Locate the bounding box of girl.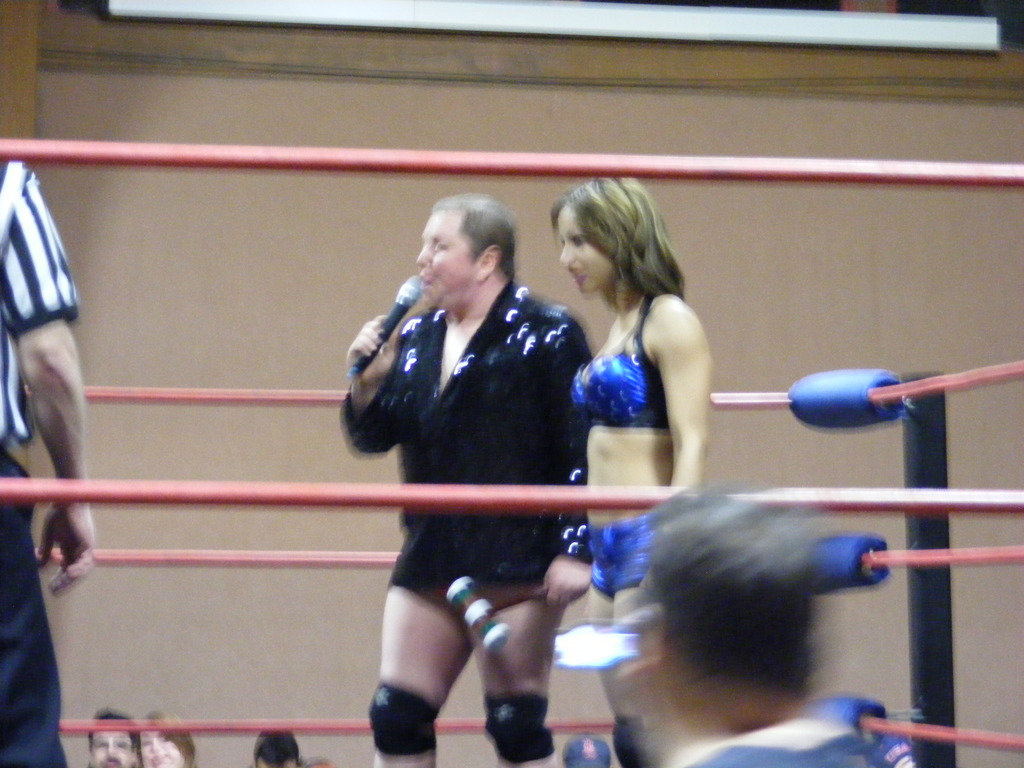
Bounding box: select_region(550, 172, 713, 767).
